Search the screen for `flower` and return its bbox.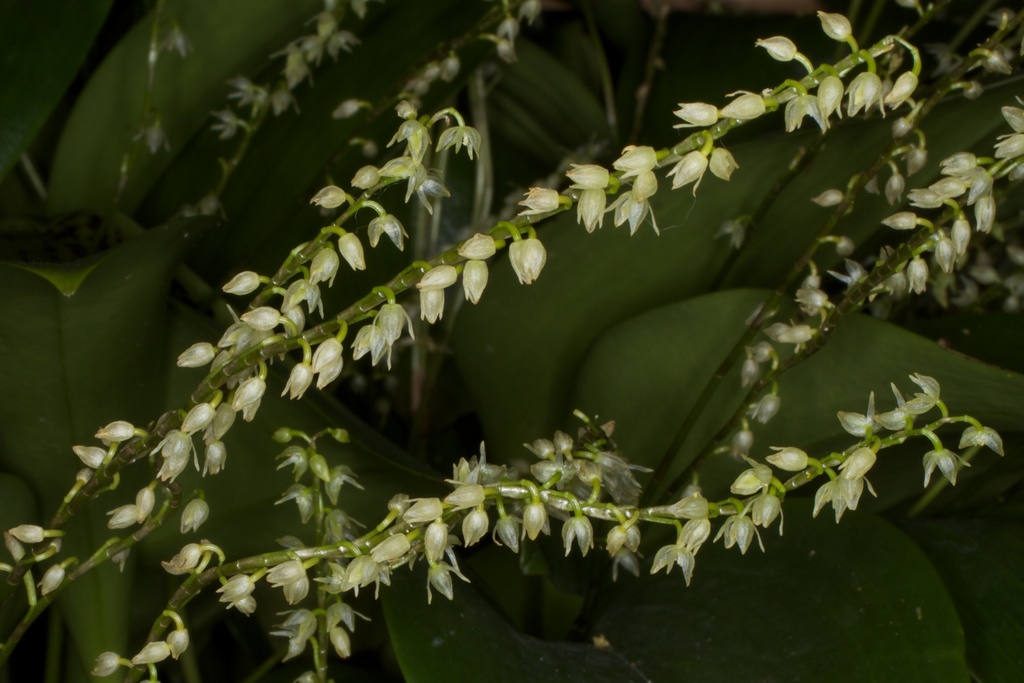
Found: <bbox>874, 375, 913, 431</bbox>.
